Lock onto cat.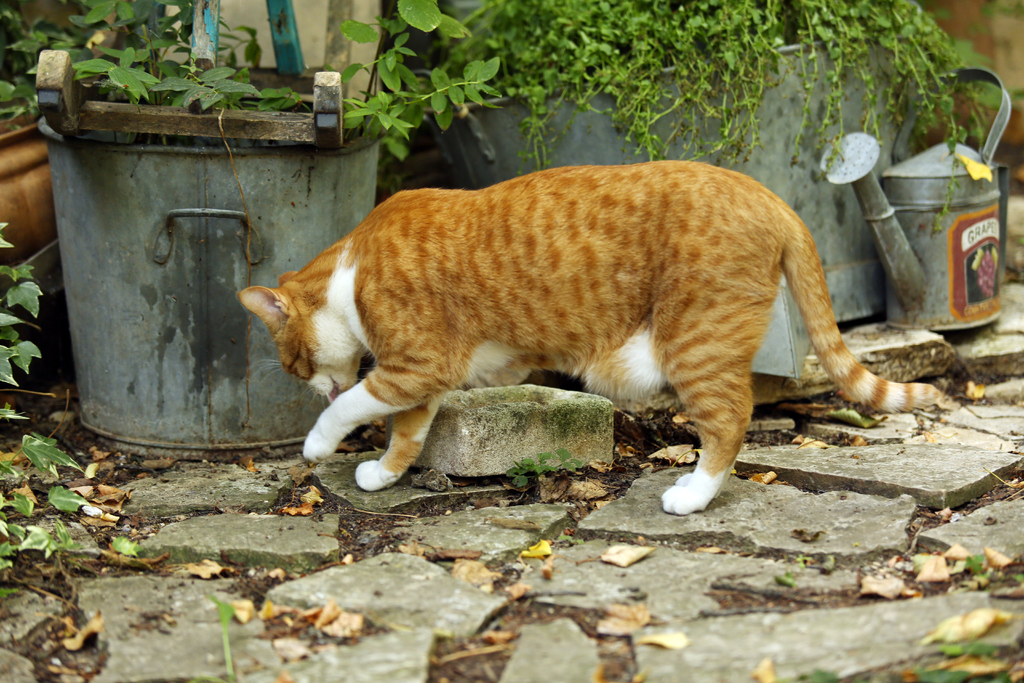
Locked: Rect(236, 156, 941, 514).
